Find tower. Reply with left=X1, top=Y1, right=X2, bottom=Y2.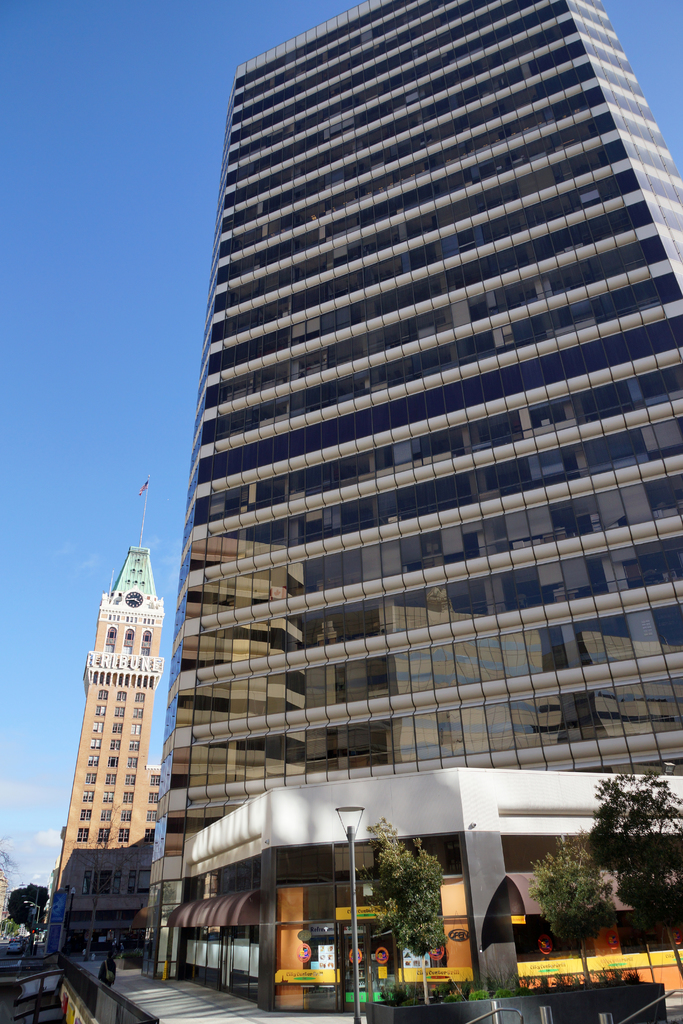
left=165, top=0, right=682, bottom=876.
